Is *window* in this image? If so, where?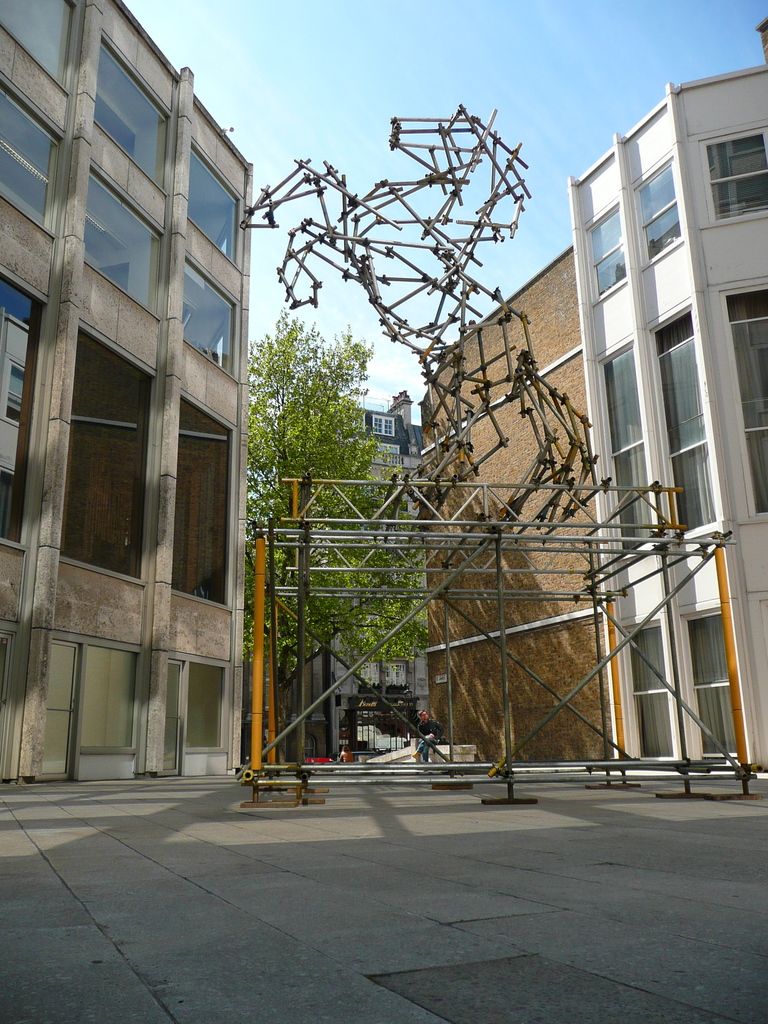
Yes, at l=172, t=392, r=240, b=609.
